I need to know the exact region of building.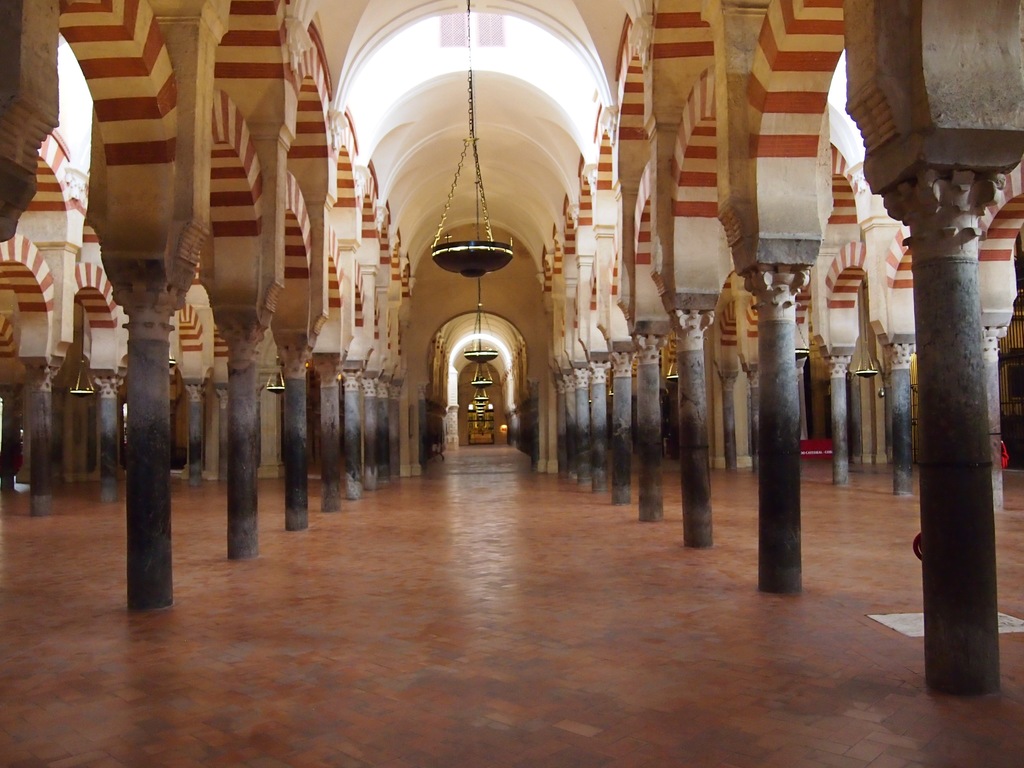
Region: box(0, 0, 1023, 767).
